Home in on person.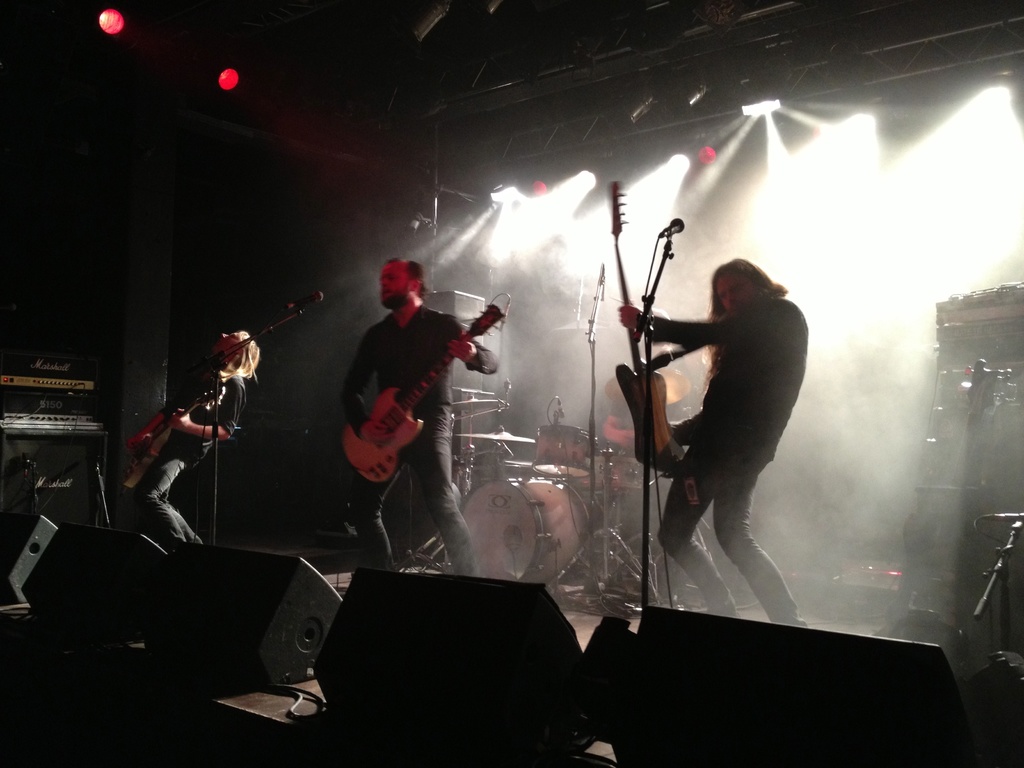
Homed in at 334, 253, 499, 593.
